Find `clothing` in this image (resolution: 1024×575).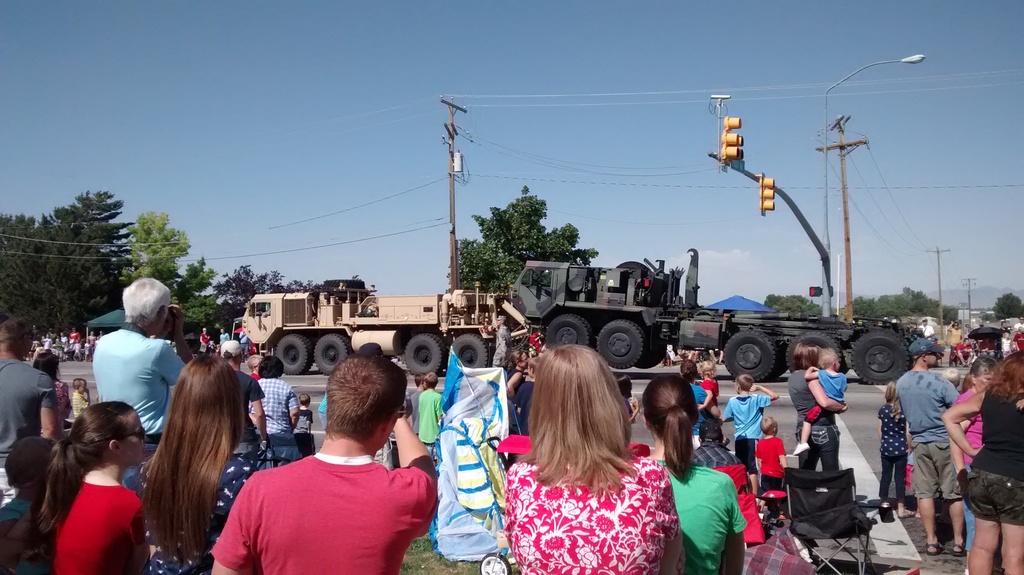
<box>691,435,743,480</box>.
